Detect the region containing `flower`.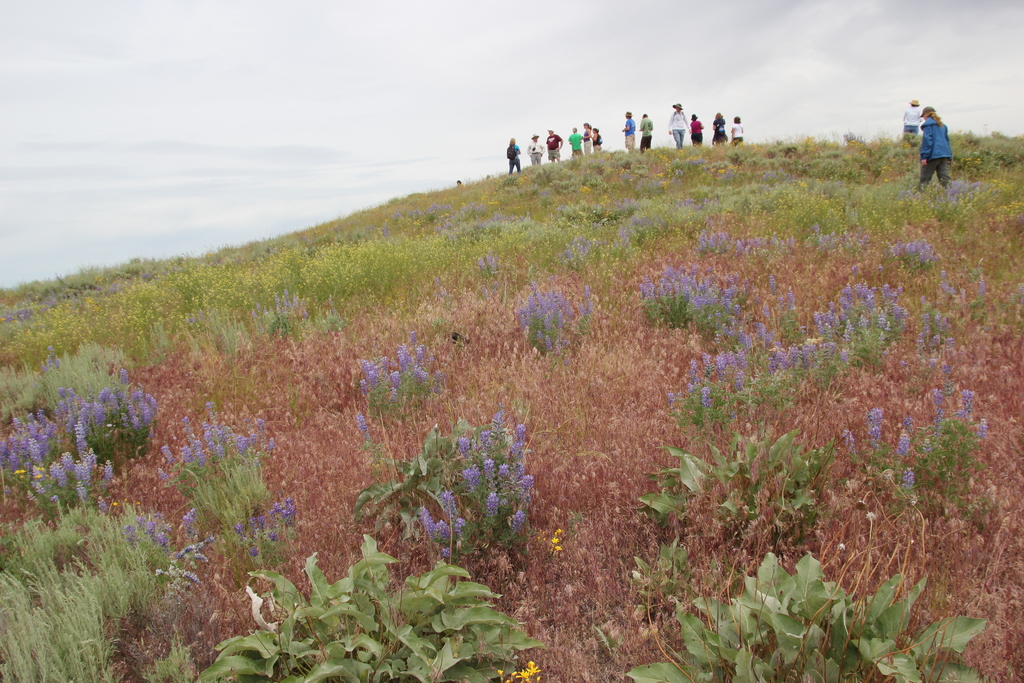
Rect(356, 409, 372, 445).
